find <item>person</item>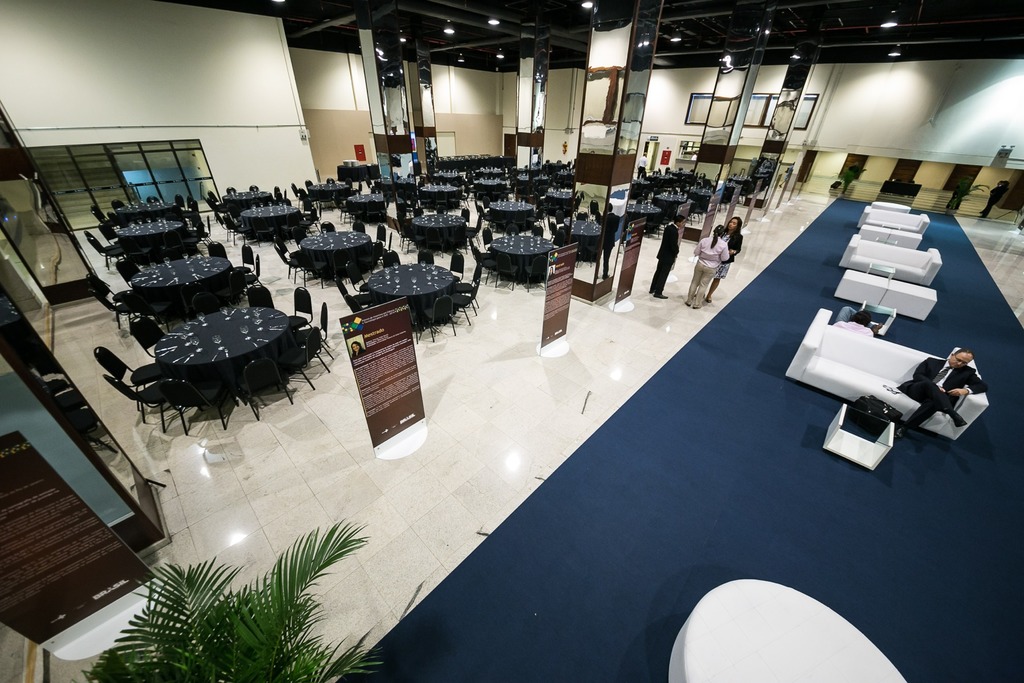
x1=696 y1=218 x2=743 y2=300
